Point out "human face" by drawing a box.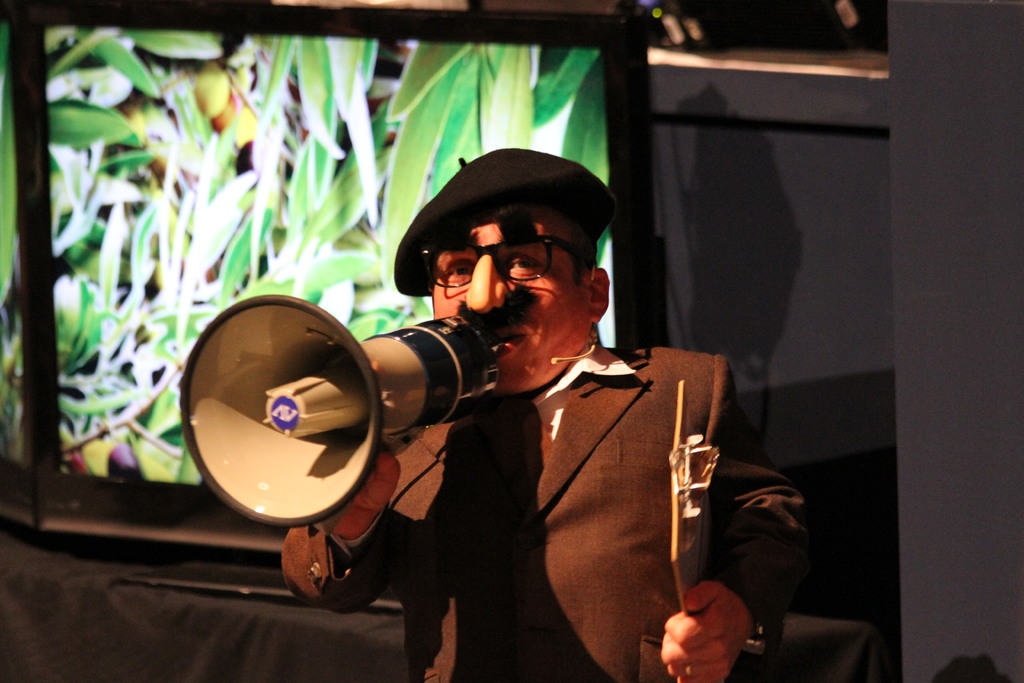
BBox(431, 206, 593, 386).
